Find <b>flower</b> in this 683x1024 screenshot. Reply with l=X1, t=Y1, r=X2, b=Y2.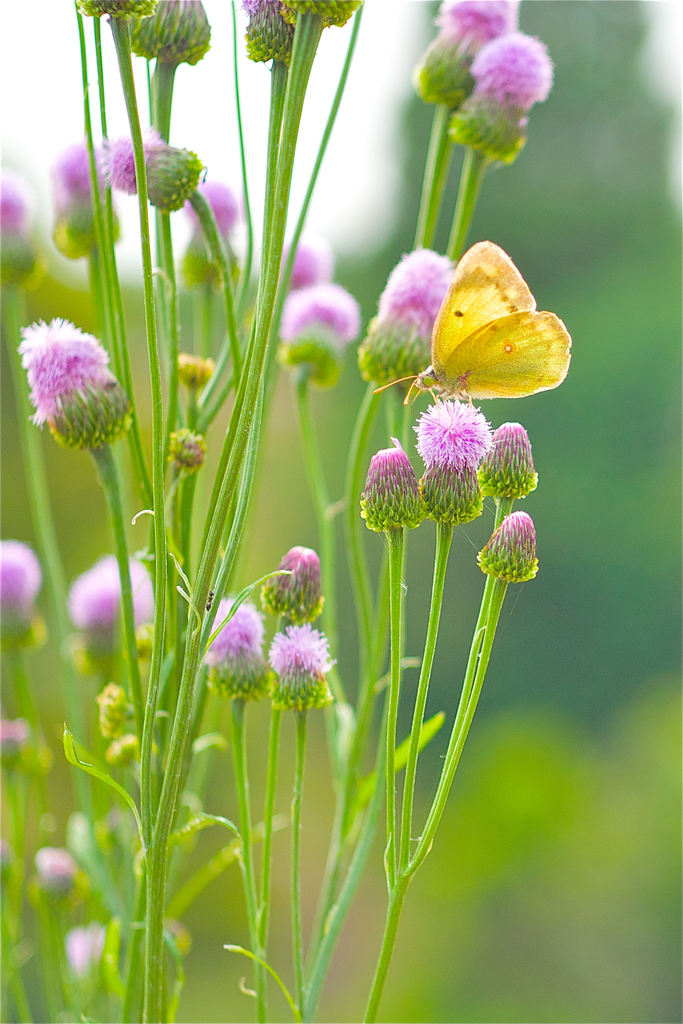
l=279, t=280, r=358, b=339.
